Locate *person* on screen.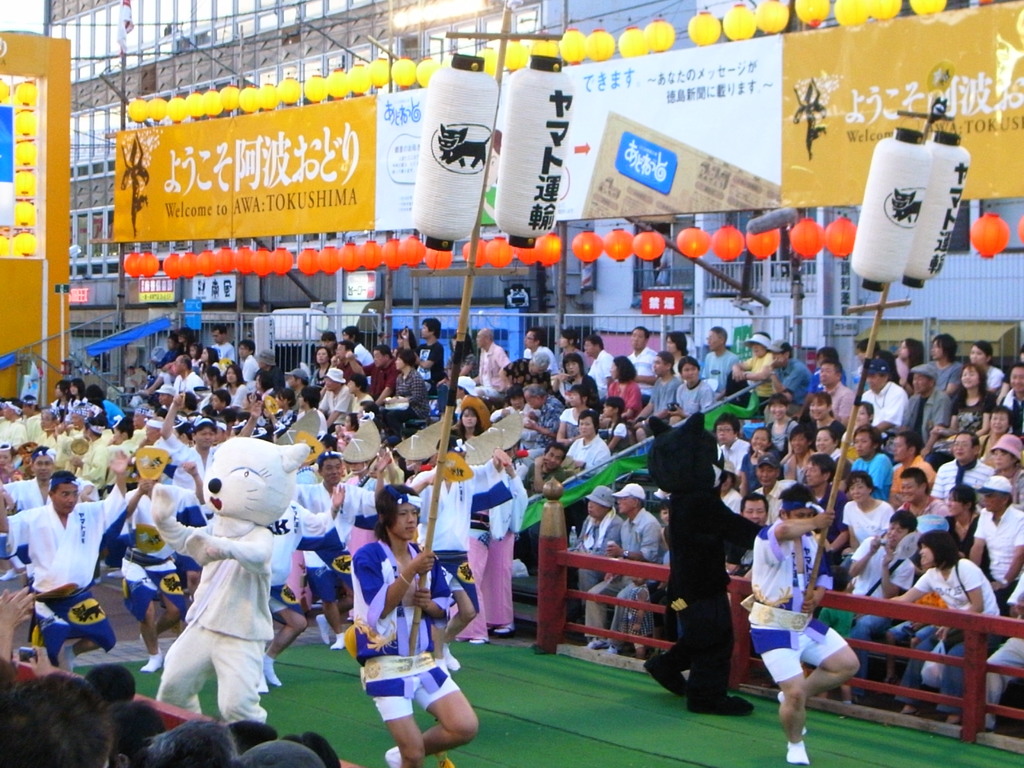
On screen at [894,355,950,447].
